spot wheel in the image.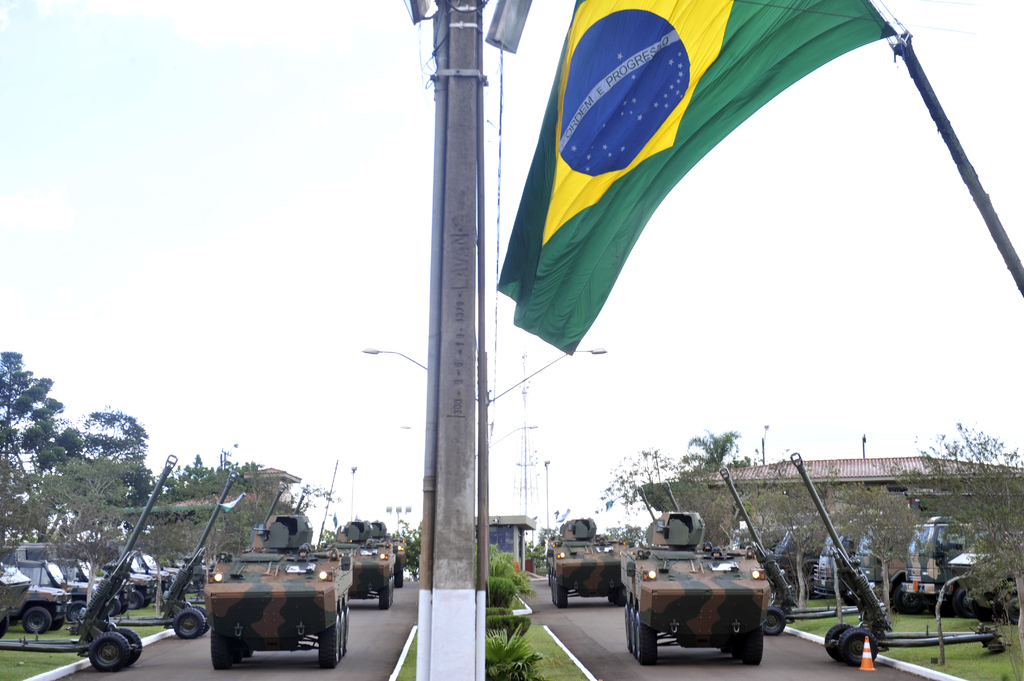
wheel found at [left=841, top=631, right=876, bottom=664].
